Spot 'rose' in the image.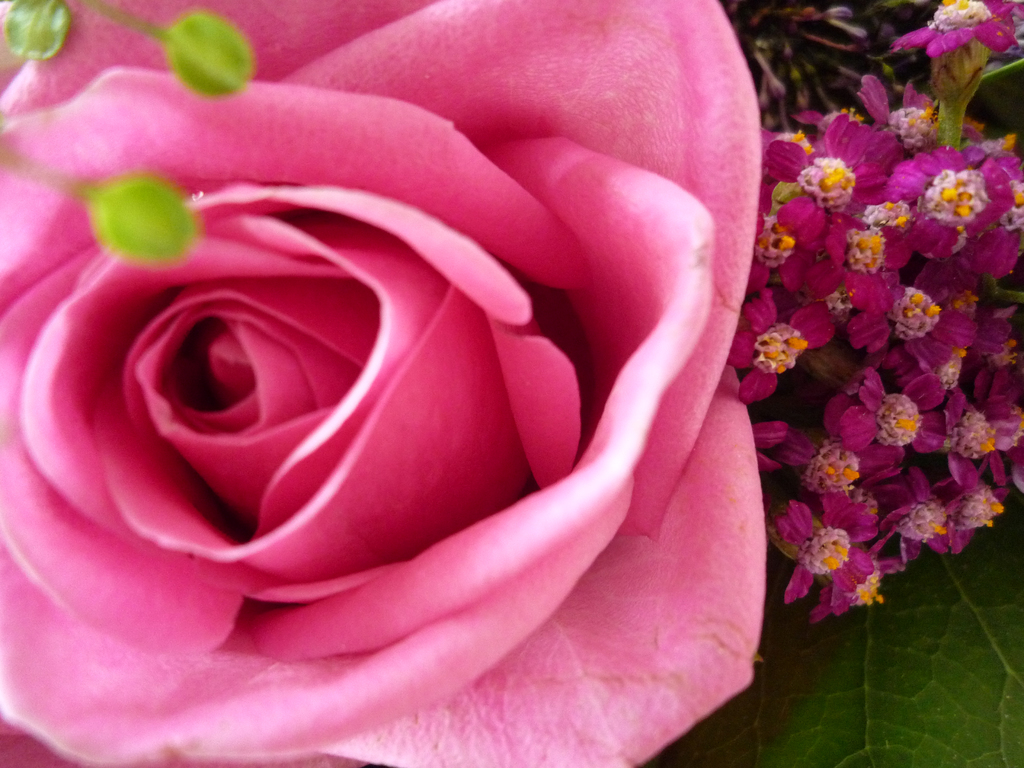
'rose' found at BBox(1, 0, 764, 767).
